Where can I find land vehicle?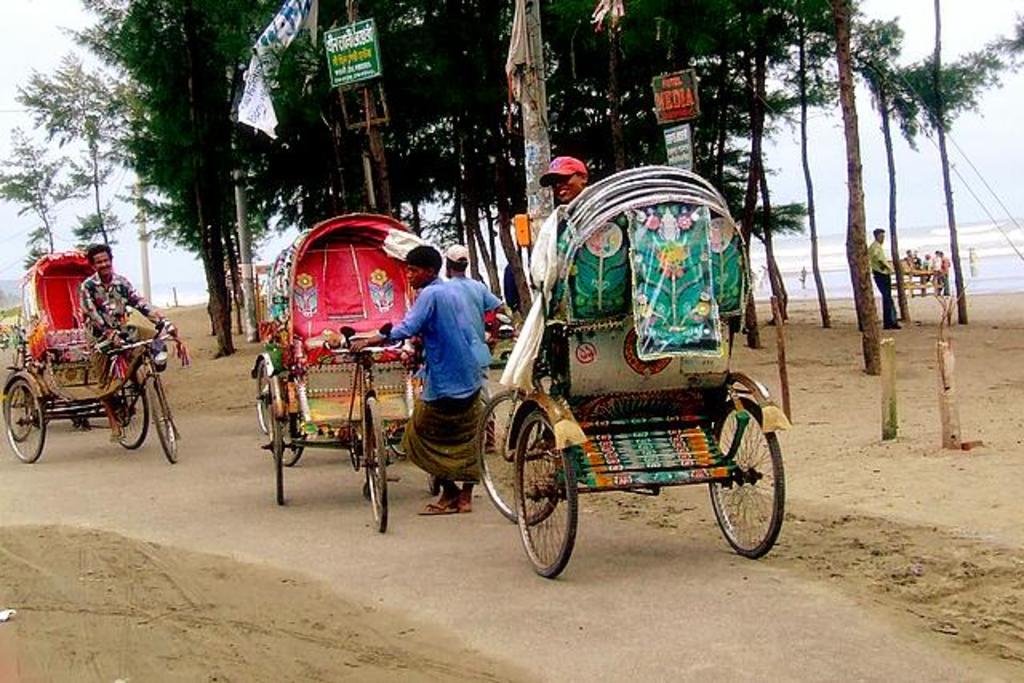
You can find it at region(14, 240, 182, 456).
